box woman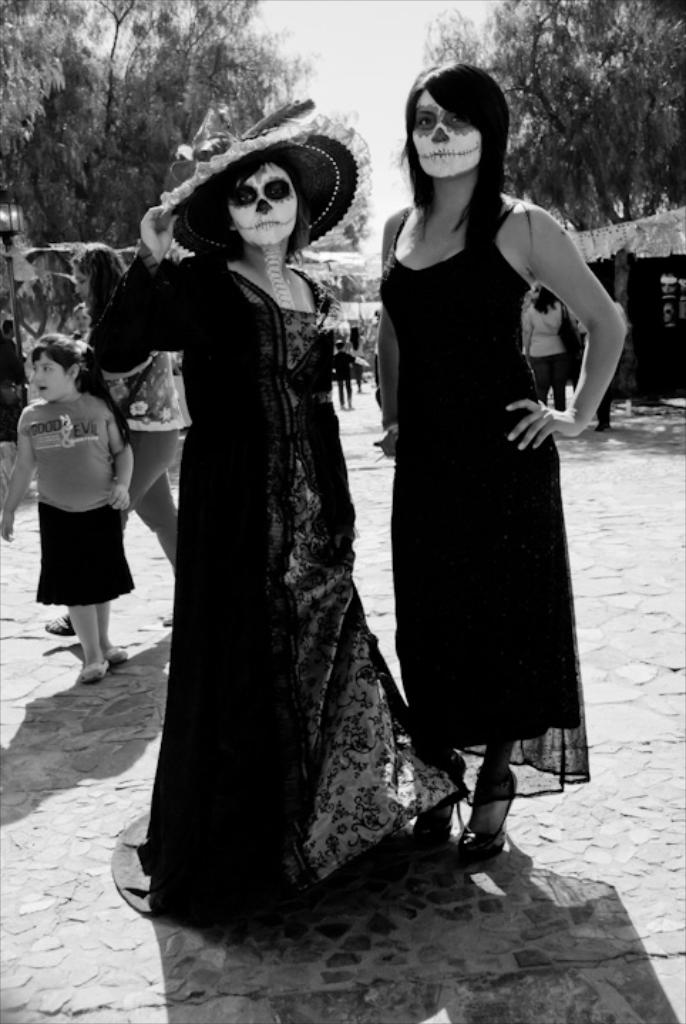
[left=91, top=171, right=470, bottom=937]
